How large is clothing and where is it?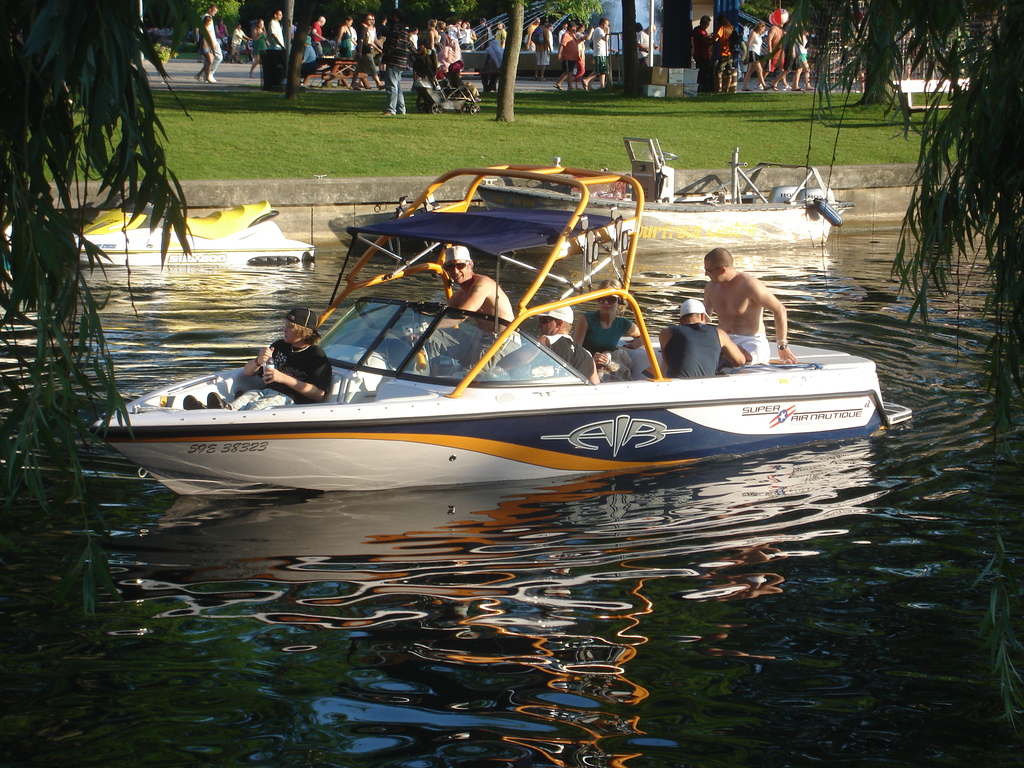
Bounding box: pyautogui.locateOnScreen(527, 333, 596, 382).
